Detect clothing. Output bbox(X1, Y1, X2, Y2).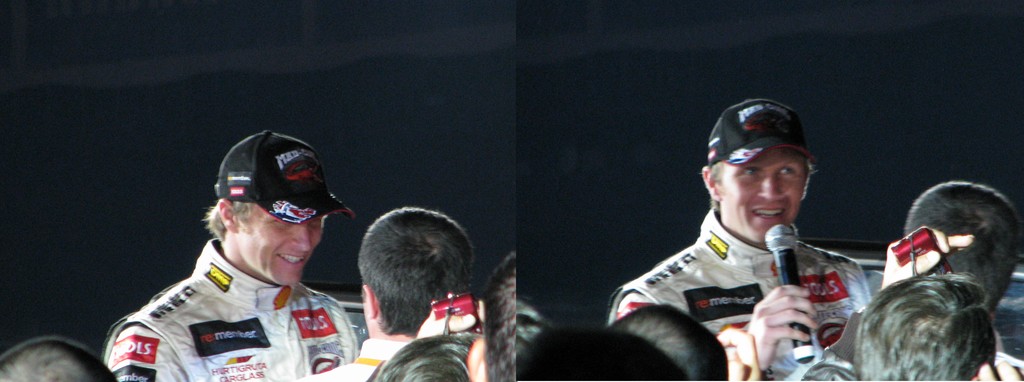
bbox(107, 216, 365, 366).
